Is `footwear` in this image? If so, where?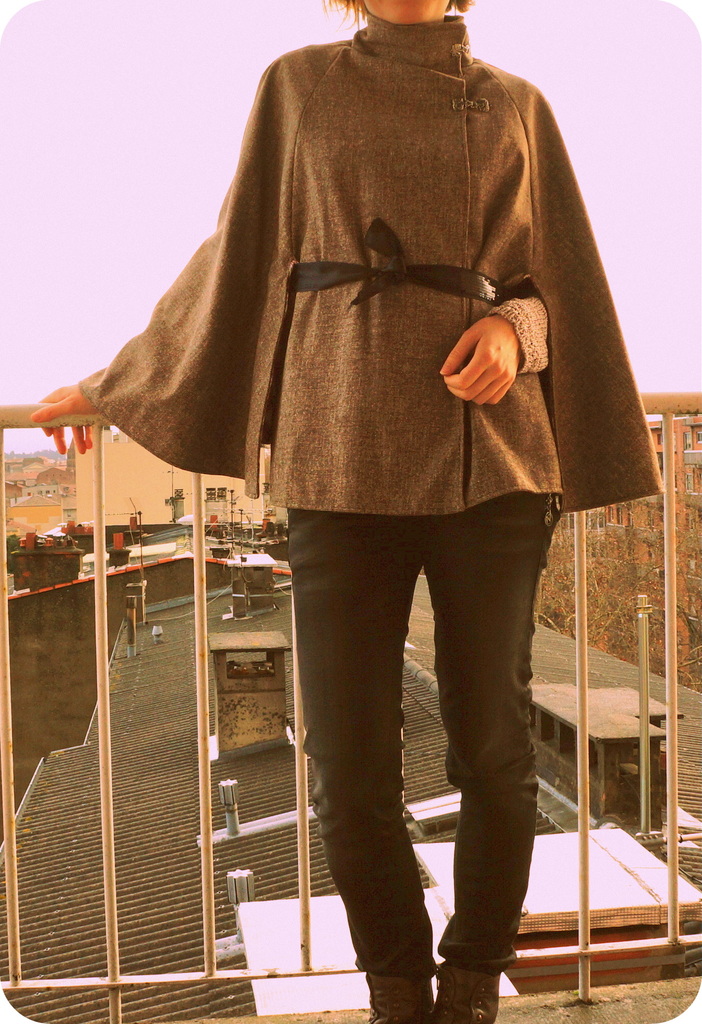
Yes, at (left=409, top=961, right=509, bottom=1020).
